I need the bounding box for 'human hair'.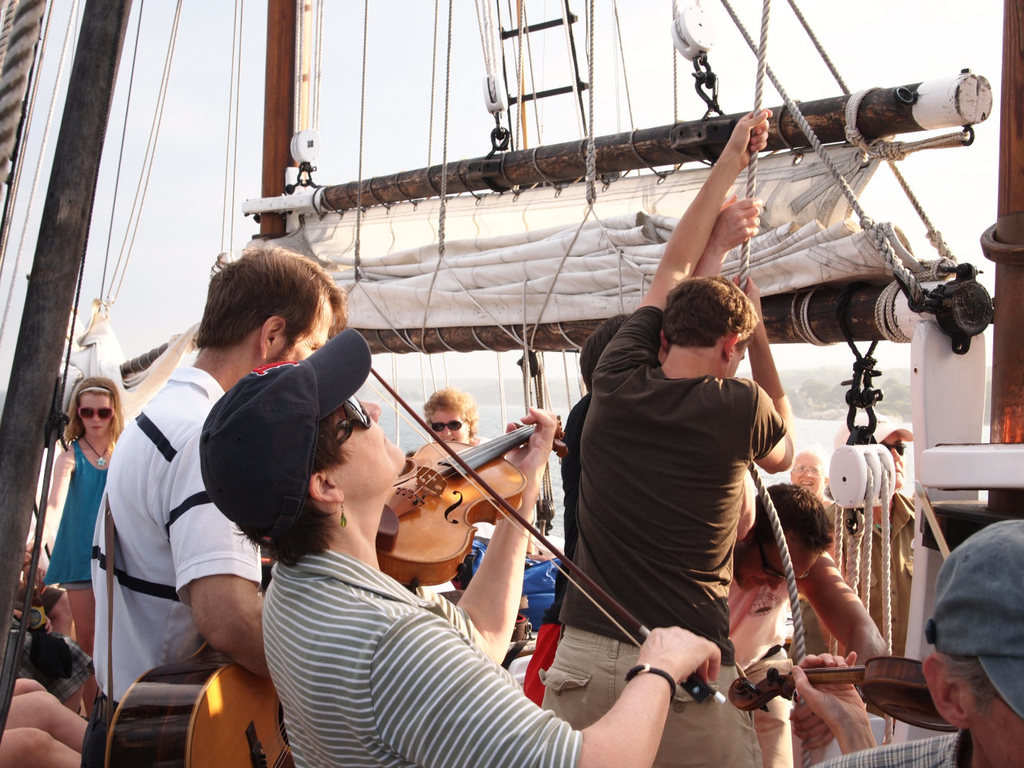
Here it is: rect(67, 376, 126, 443).
